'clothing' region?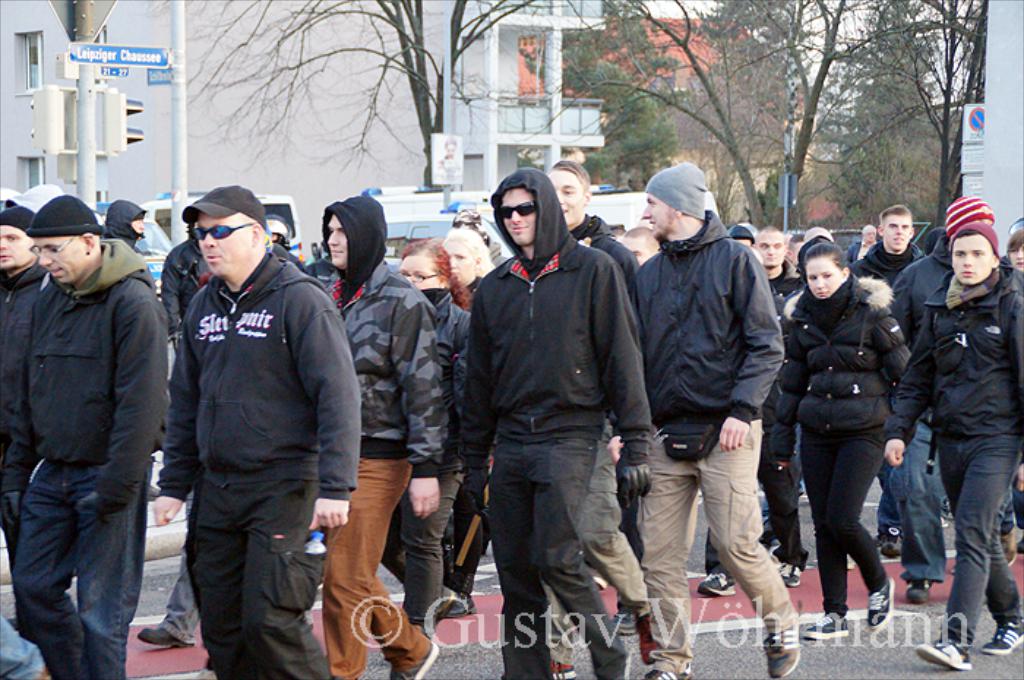
562/209/647/300
